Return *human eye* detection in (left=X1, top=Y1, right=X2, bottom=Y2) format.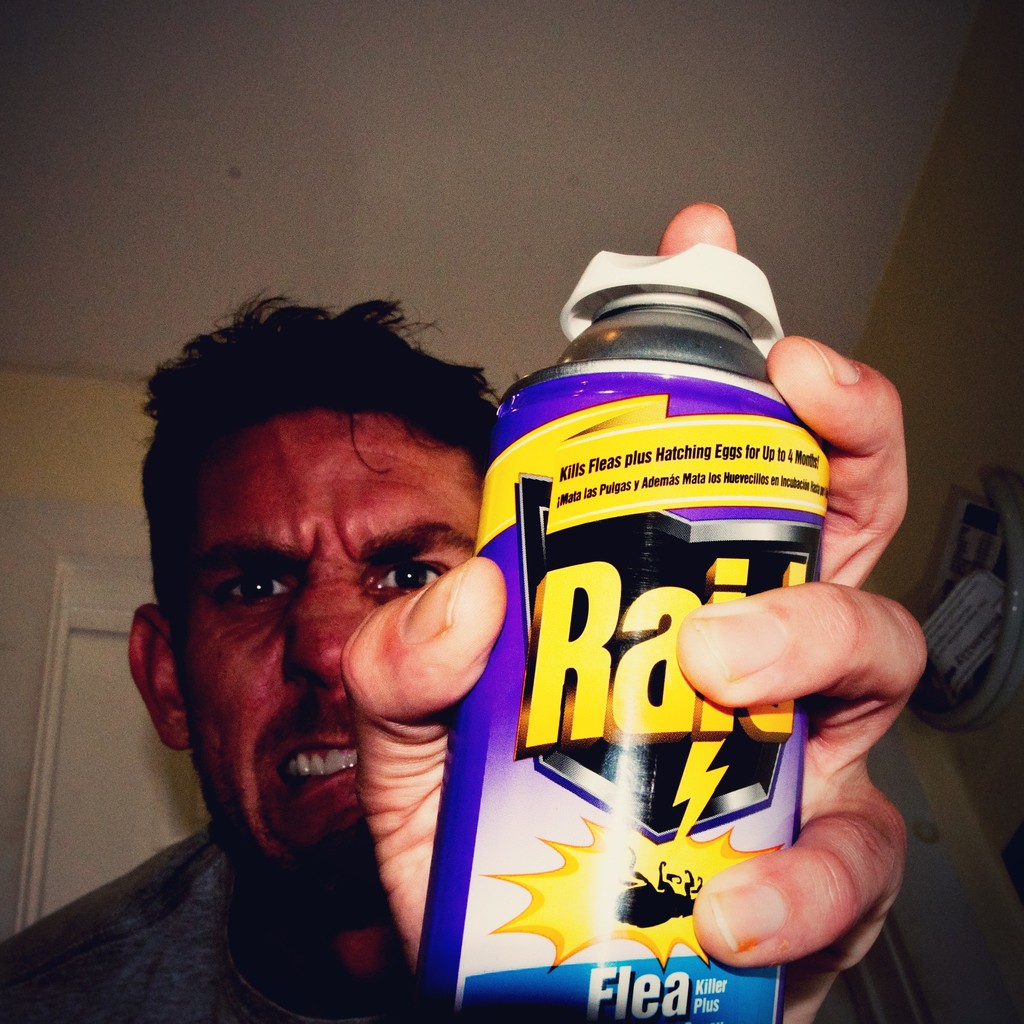
(left=223, top=568, right=298, bottom=605).
